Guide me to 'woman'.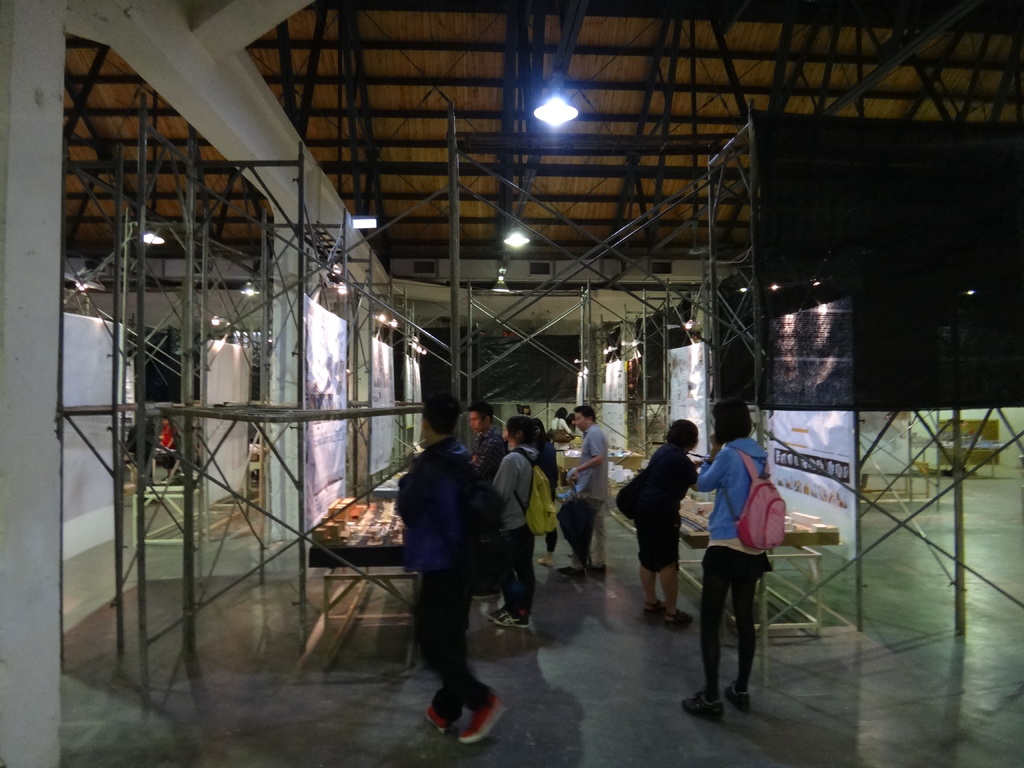
Guidance: box=[686, 392, 787, 722].
